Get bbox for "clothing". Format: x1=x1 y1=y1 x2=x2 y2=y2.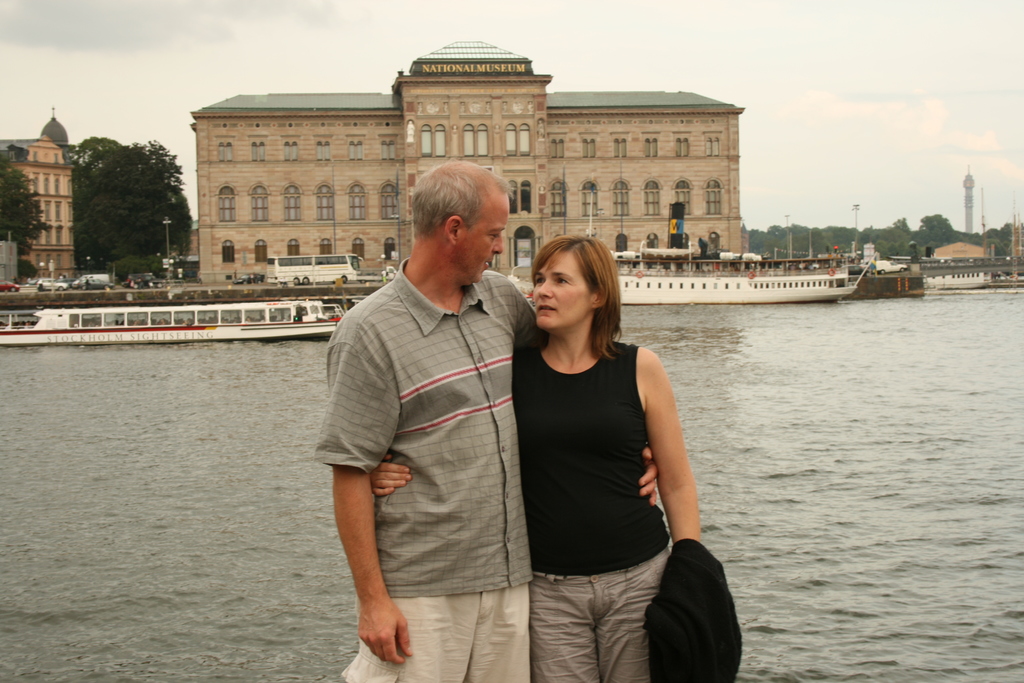
x1=644 y1=540 x2=740 y2=682.
